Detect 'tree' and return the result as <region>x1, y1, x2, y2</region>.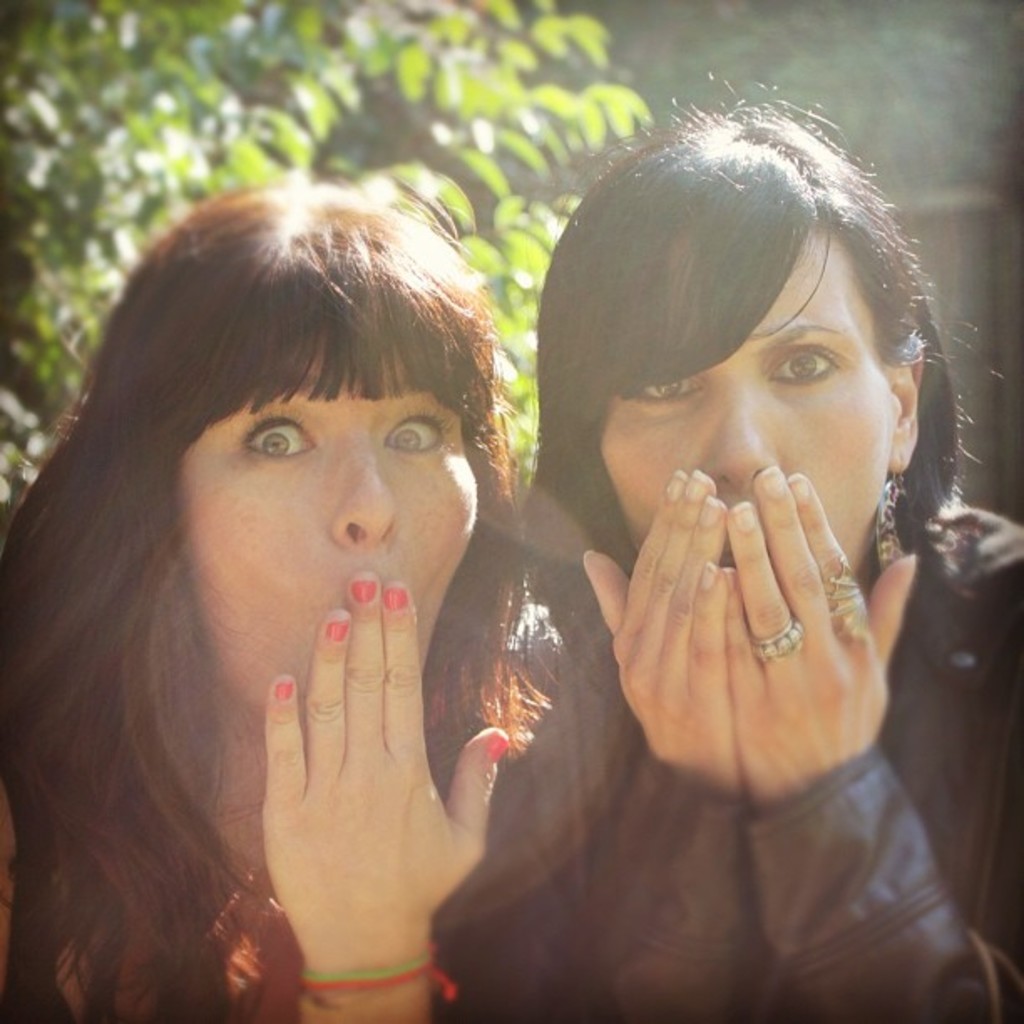
<region>0, 0, 1022, 492</region>.
